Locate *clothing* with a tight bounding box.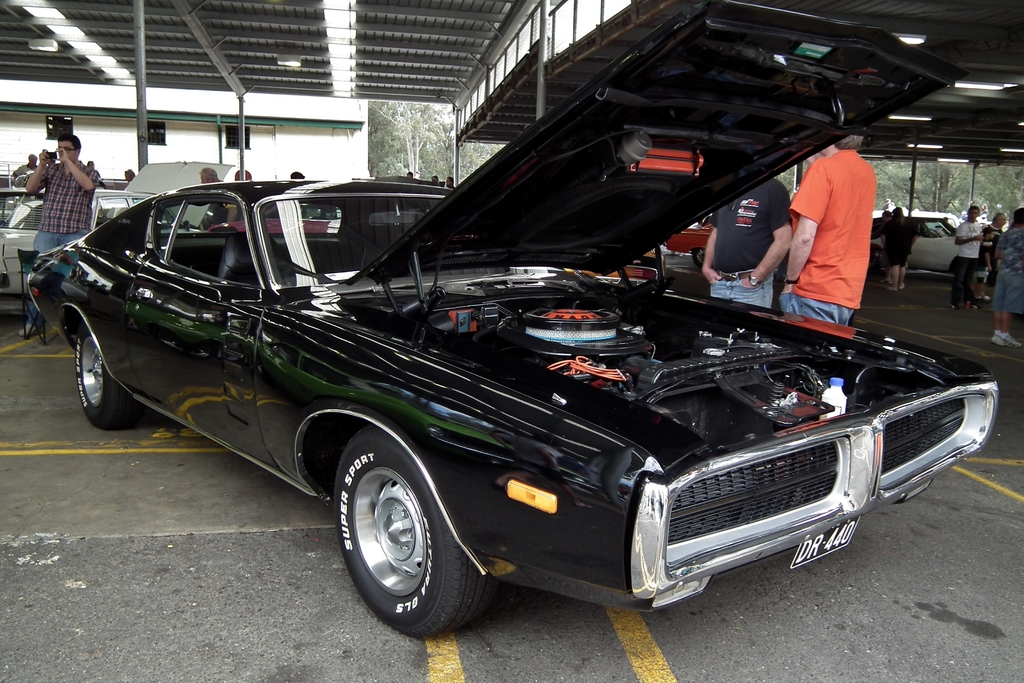
detection(209, 192, 234, 229).
